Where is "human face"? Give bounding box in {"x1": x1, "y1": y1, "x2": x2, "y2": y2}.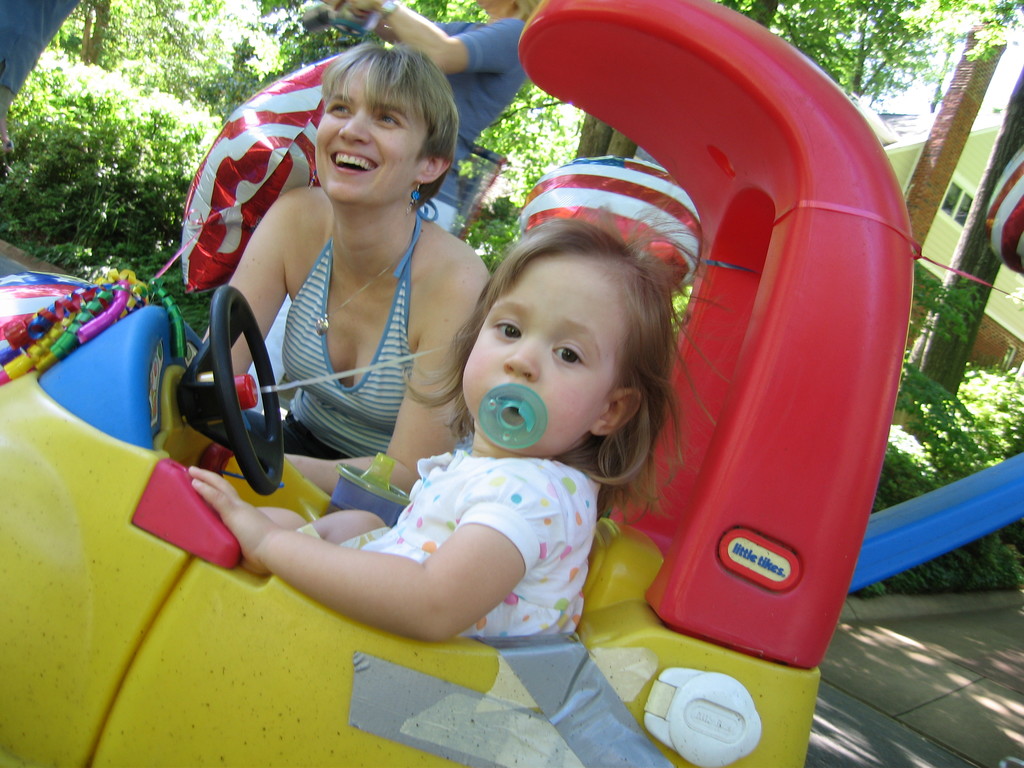
{"x1": 314, "y1": 66, "x2": 428, "y2": 206}.
